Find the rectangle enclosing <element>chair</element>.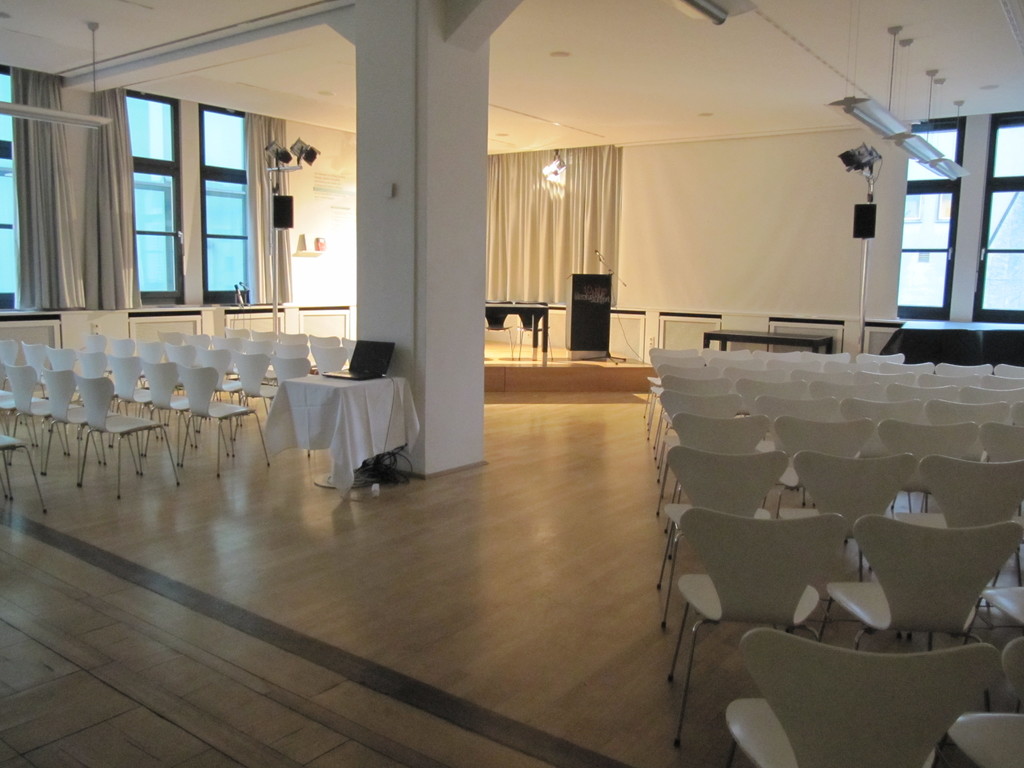
Rect(163, 344, 196, 362).
